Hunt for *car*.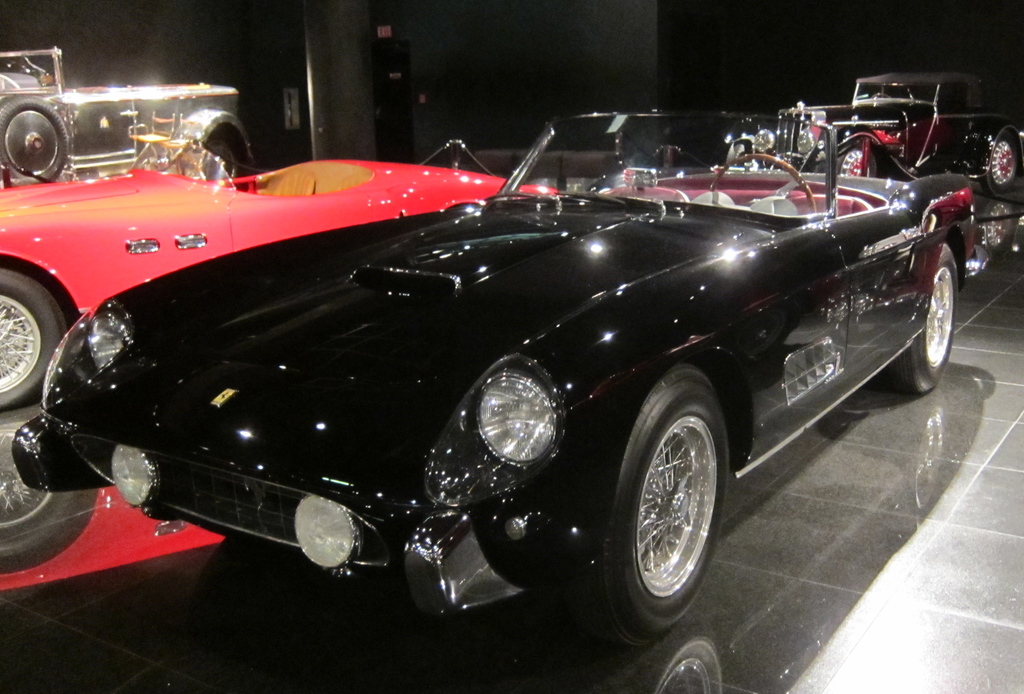
Hunted down at rect(0, 128, 559, 409).
